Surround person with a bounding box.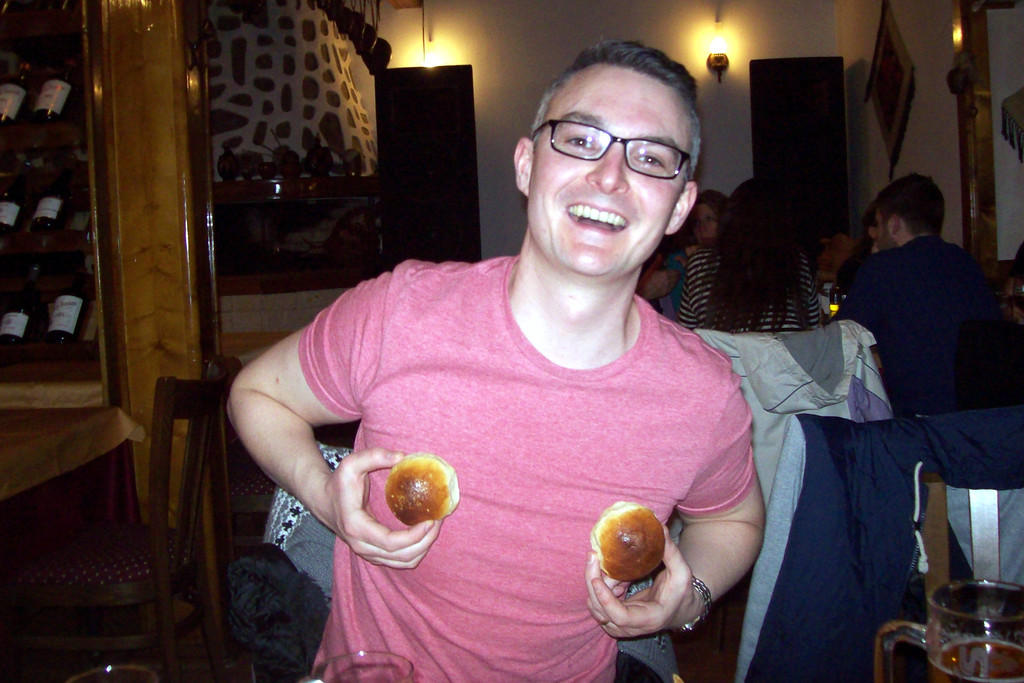
bbox(638, 250, 692, 323).
